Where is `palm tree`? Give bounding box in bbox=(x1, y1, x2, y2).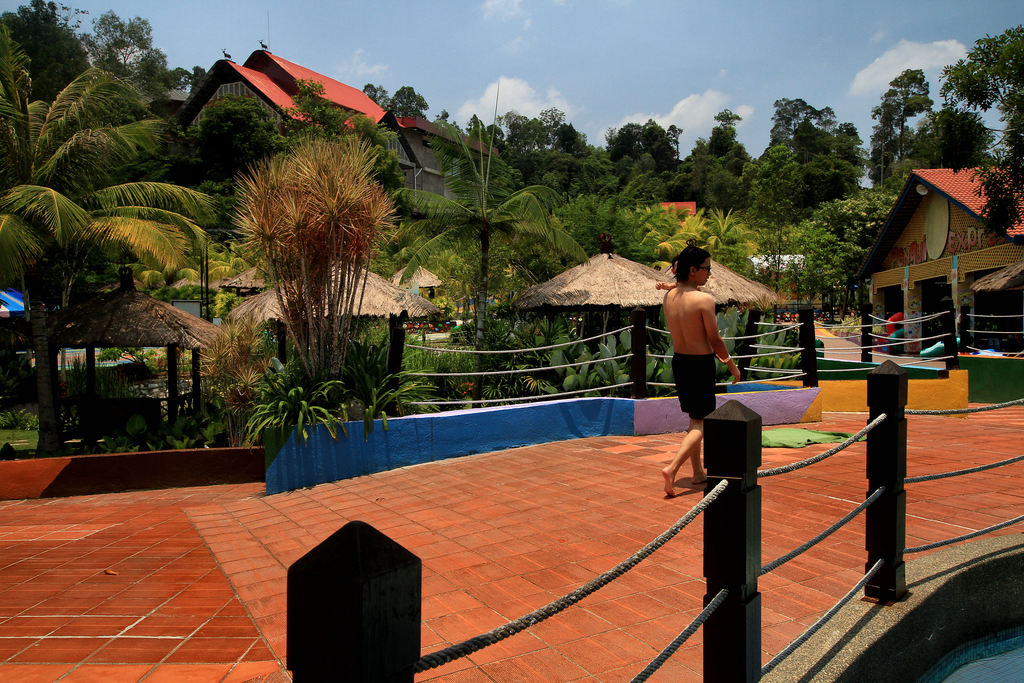
bbox=(387, 112, 589, 365).
